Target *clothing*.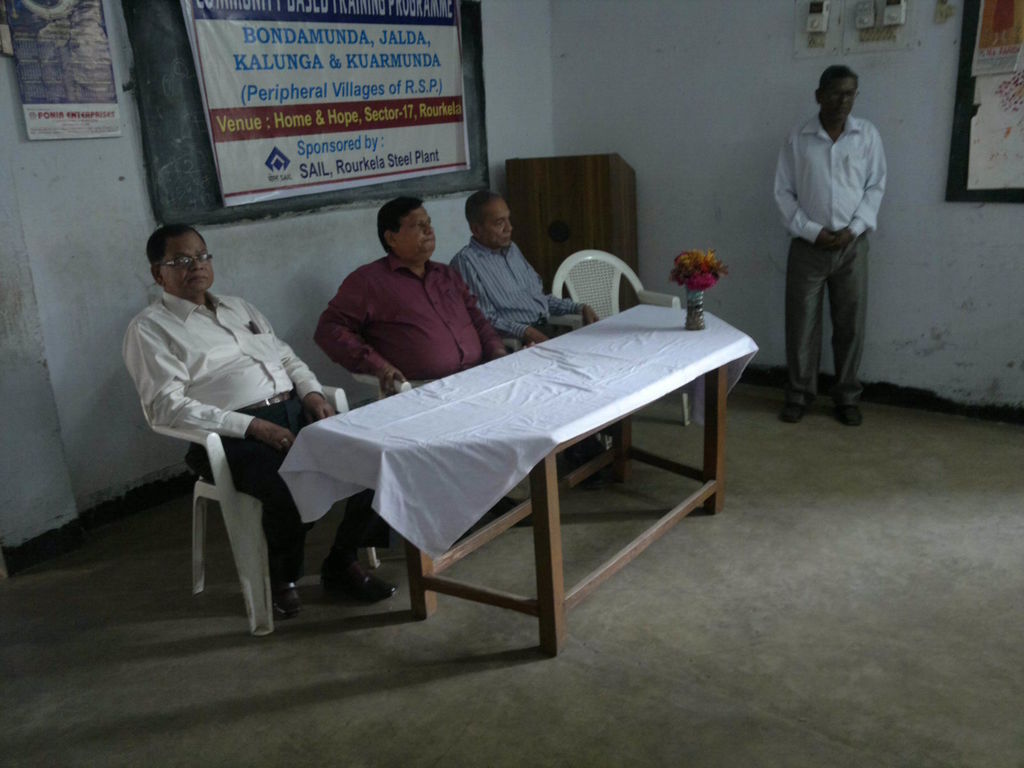
Target region: <box>312,246,509,395</box>.
